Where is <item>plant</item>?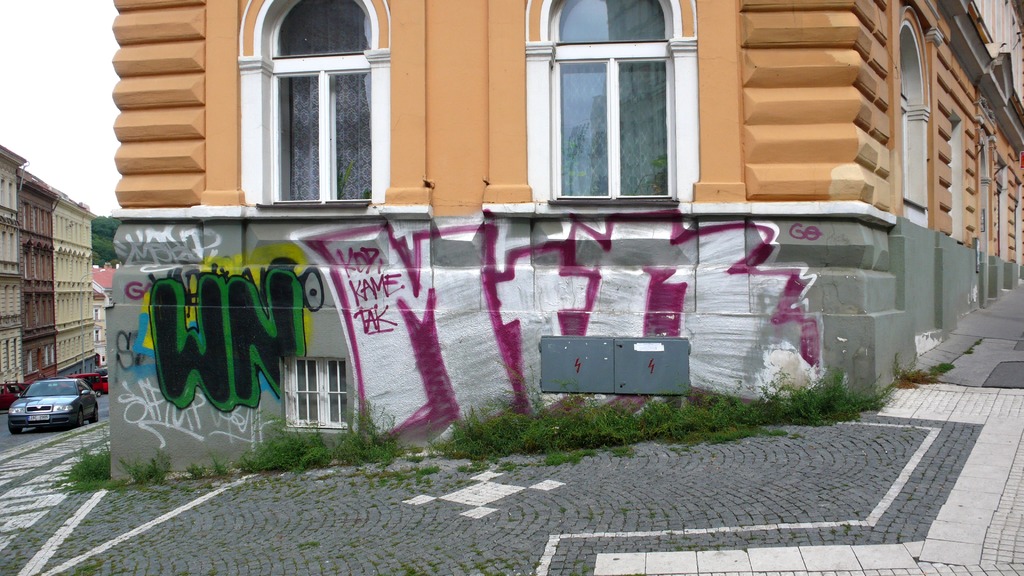
369, 559, 382, 566.
